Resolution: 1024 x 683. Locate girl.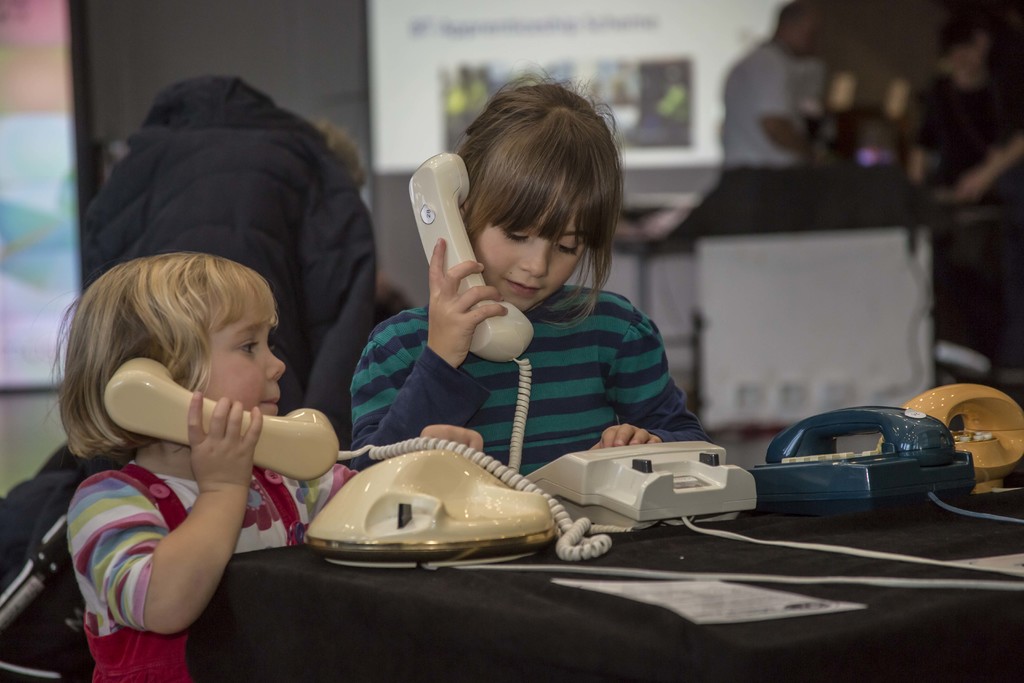
(x1=49, y1=257, x2=486, y2=682).
